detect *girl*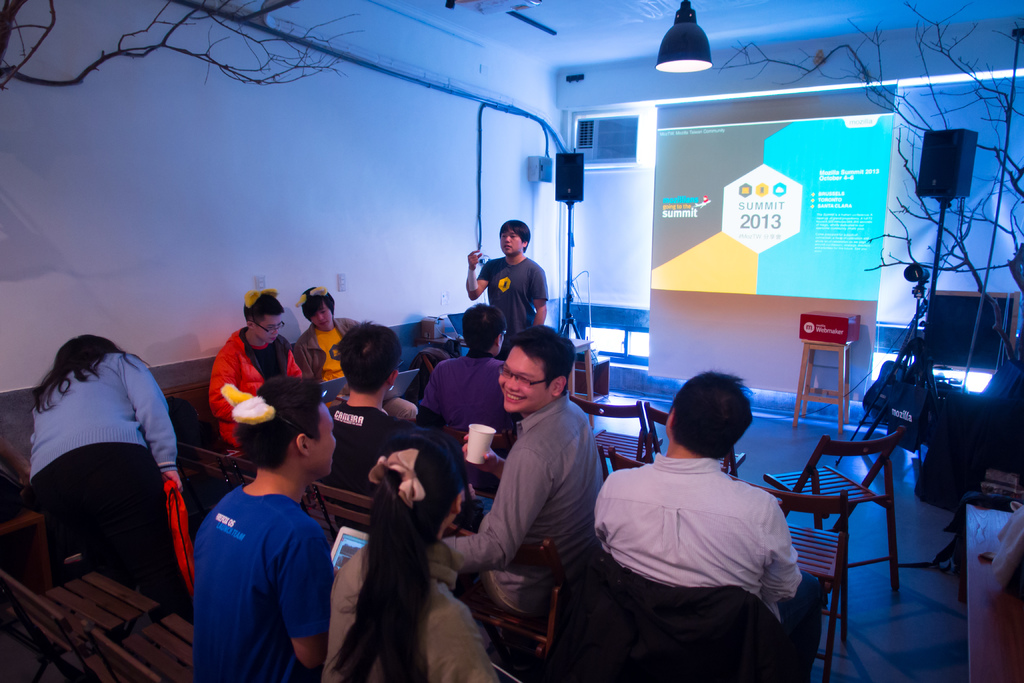
bbox=[24, 332, 192, 595]
